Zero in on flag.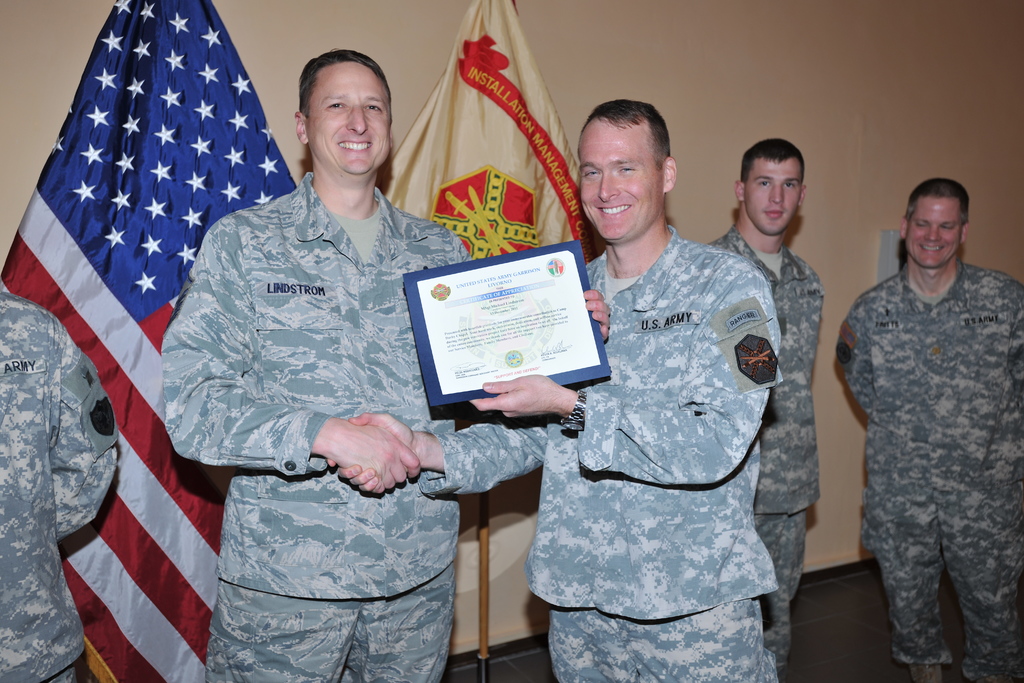
Zeroed in: bbox=[351, 0, 609, 649].
